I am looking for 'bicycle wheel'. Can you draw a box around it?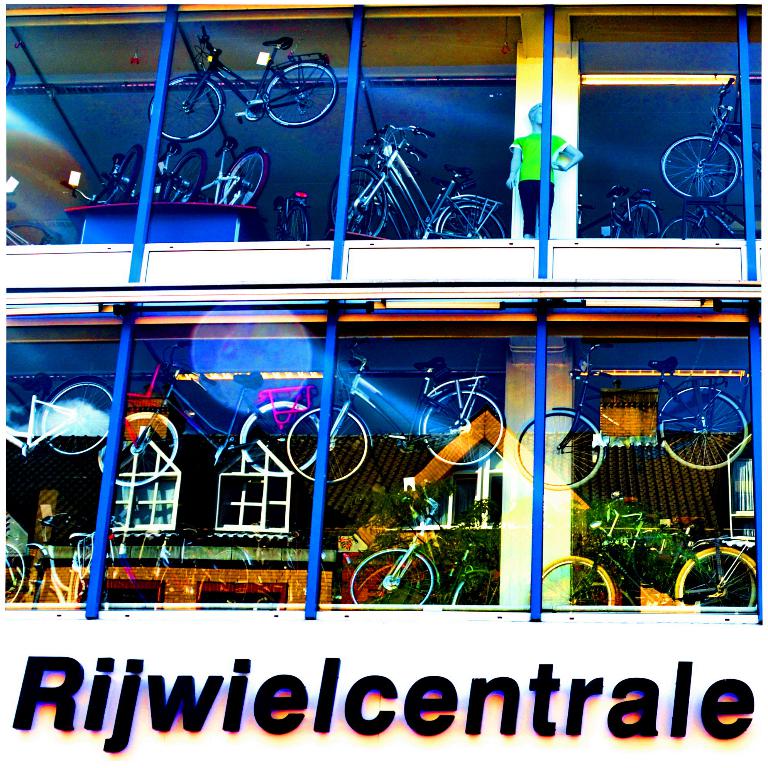
Sure, the bounding box is 671/549/764/609.
